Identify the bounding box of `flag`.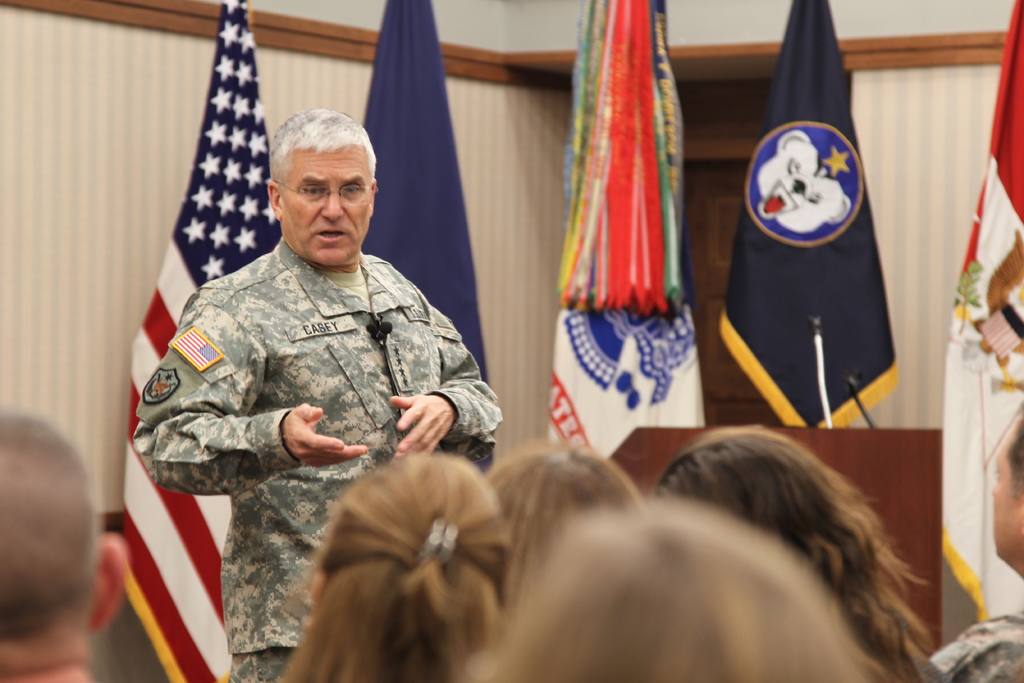
left=120, top=0, right=276, bottom=682.
